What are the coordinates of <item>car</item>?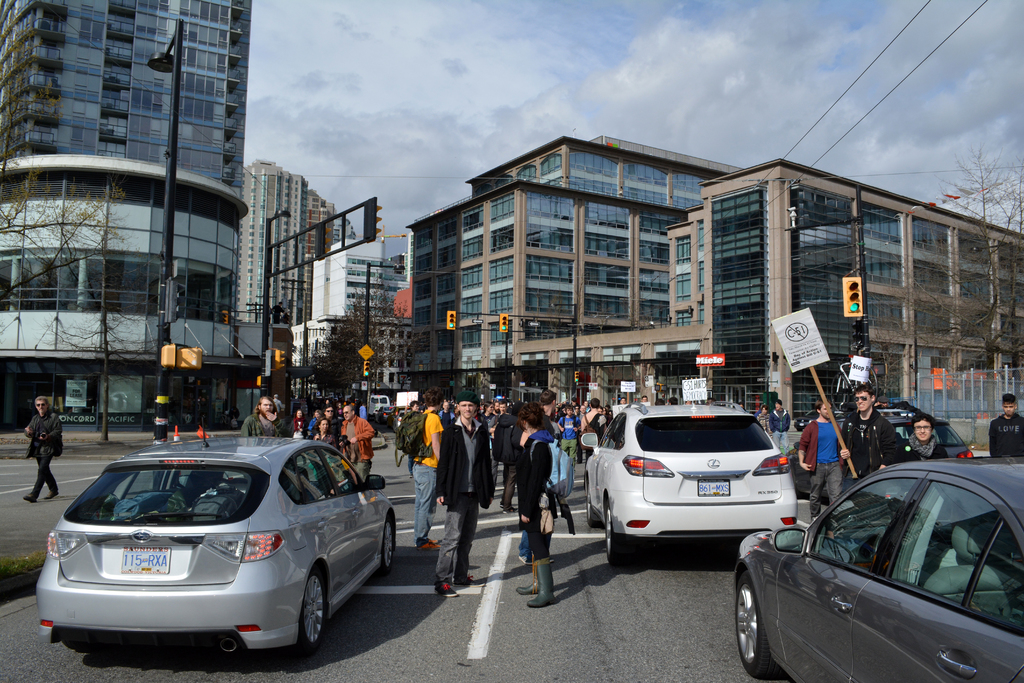
<bbox>793, 413, 837, 432</bbox>.
